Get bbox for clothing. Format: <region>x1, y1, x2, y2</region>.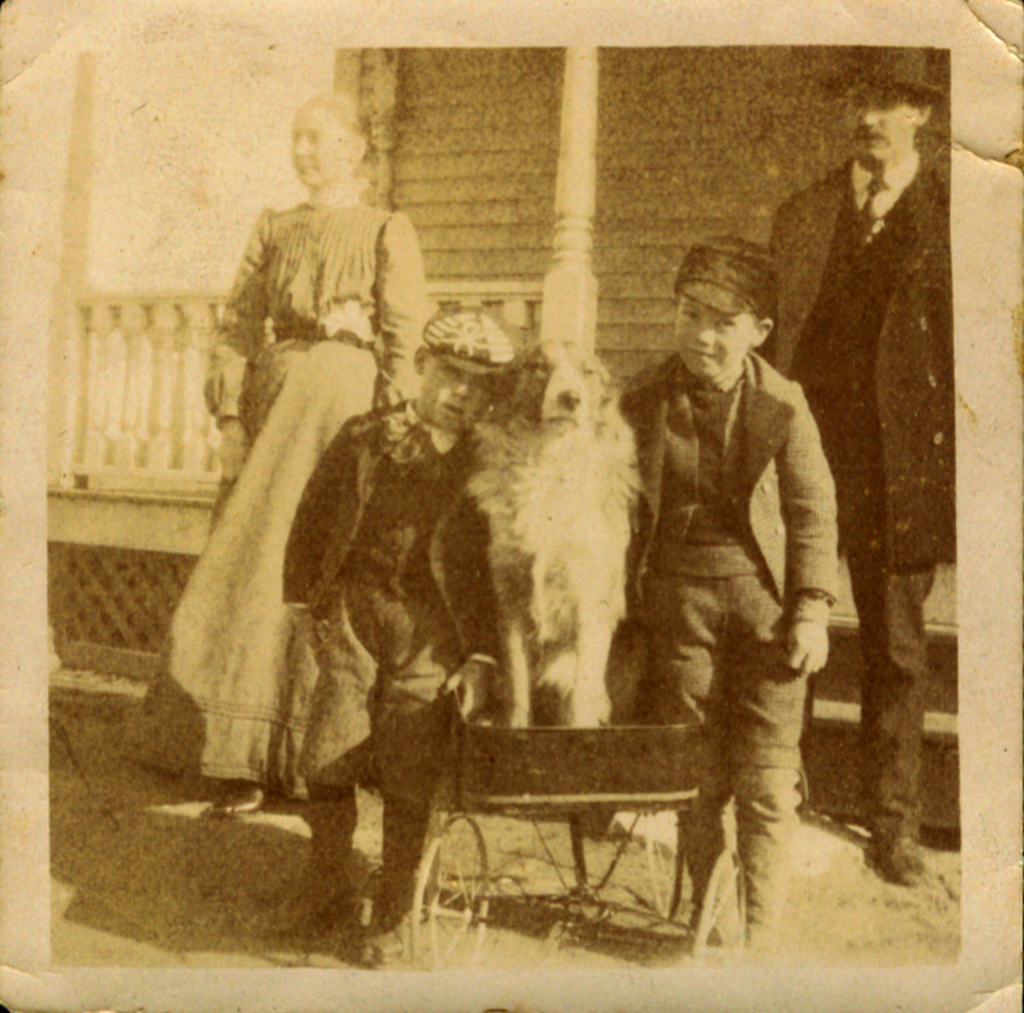
<region>111, 190, 425, 795</region>.
